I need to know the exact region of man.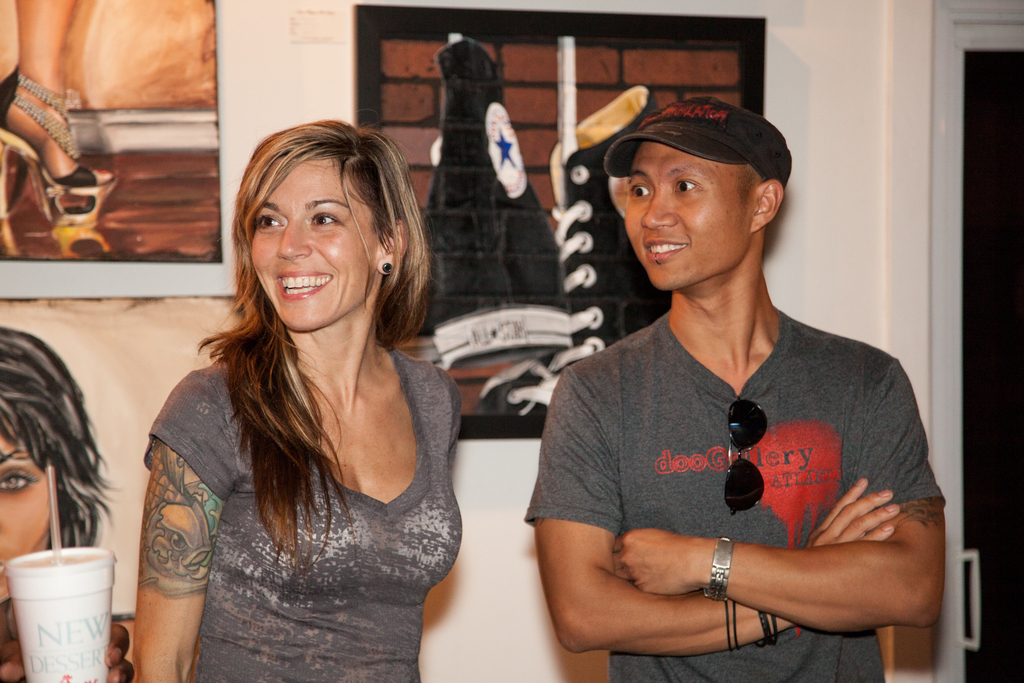
Region: select_region(527, 92, 945, 679).
